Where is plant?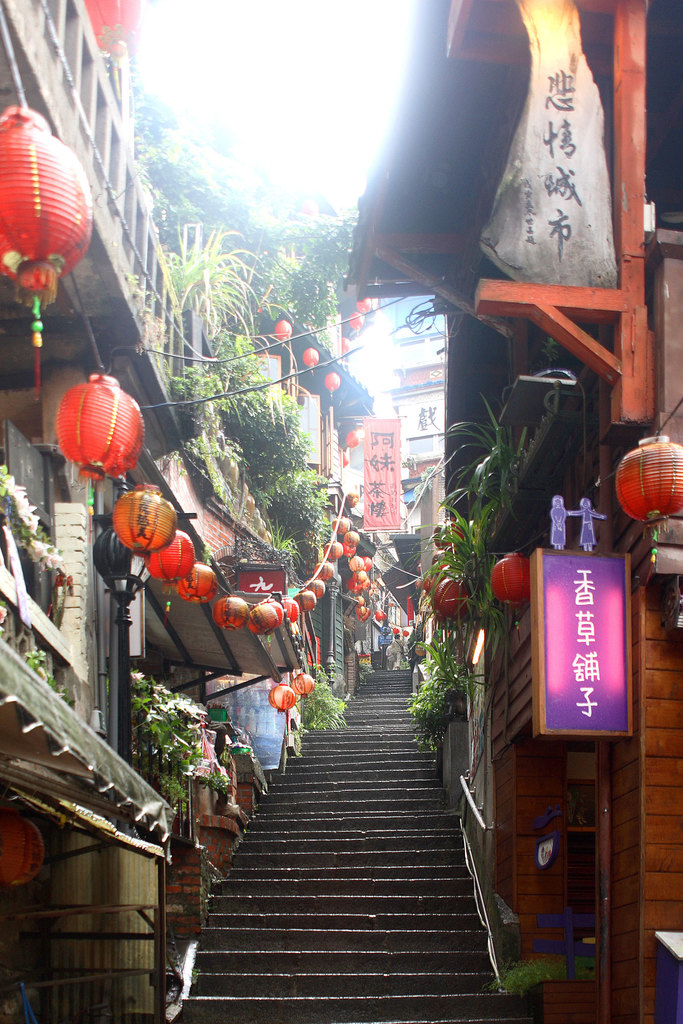
Rect(406, 675, 455, 736).
